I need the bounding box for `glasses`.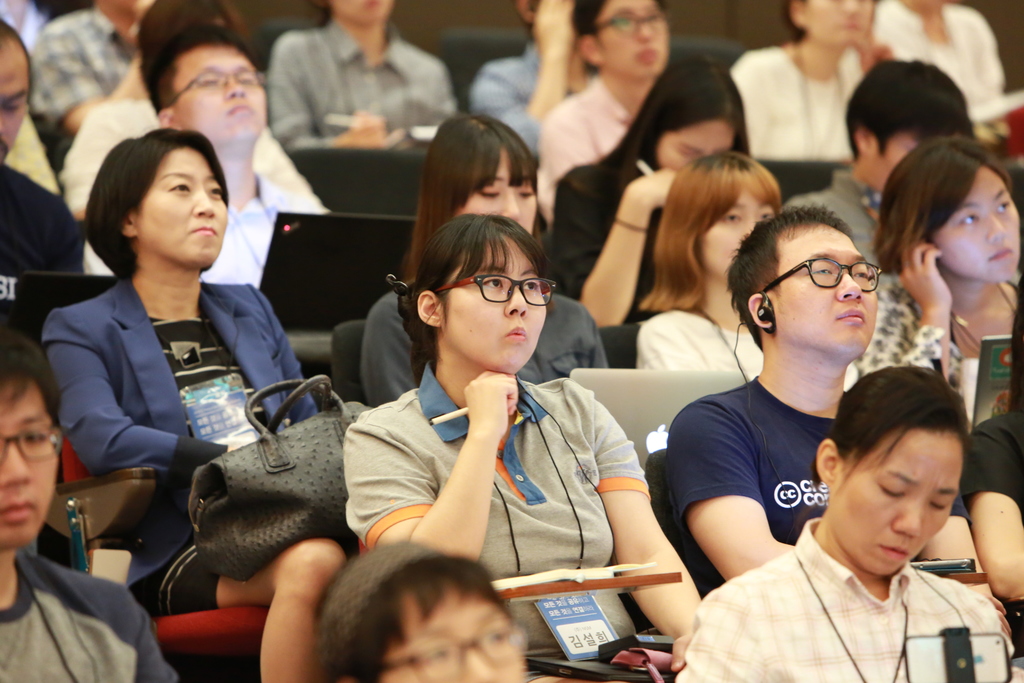
Here it is: 381 609 531 682.
